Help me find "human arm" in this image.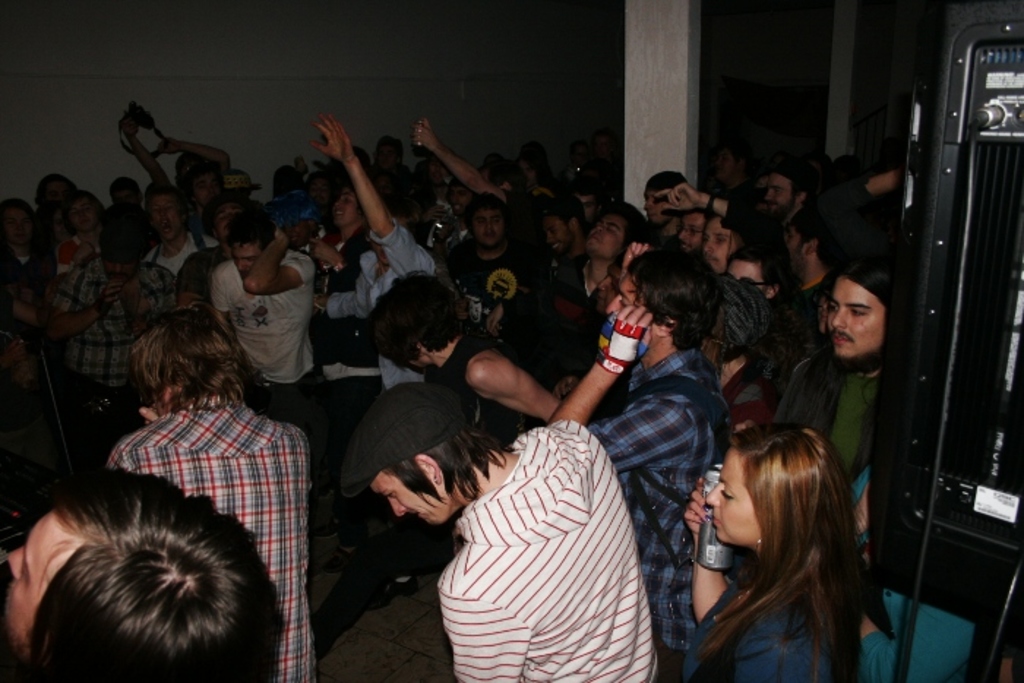
Found it: region(48, 275, 120, 347).
